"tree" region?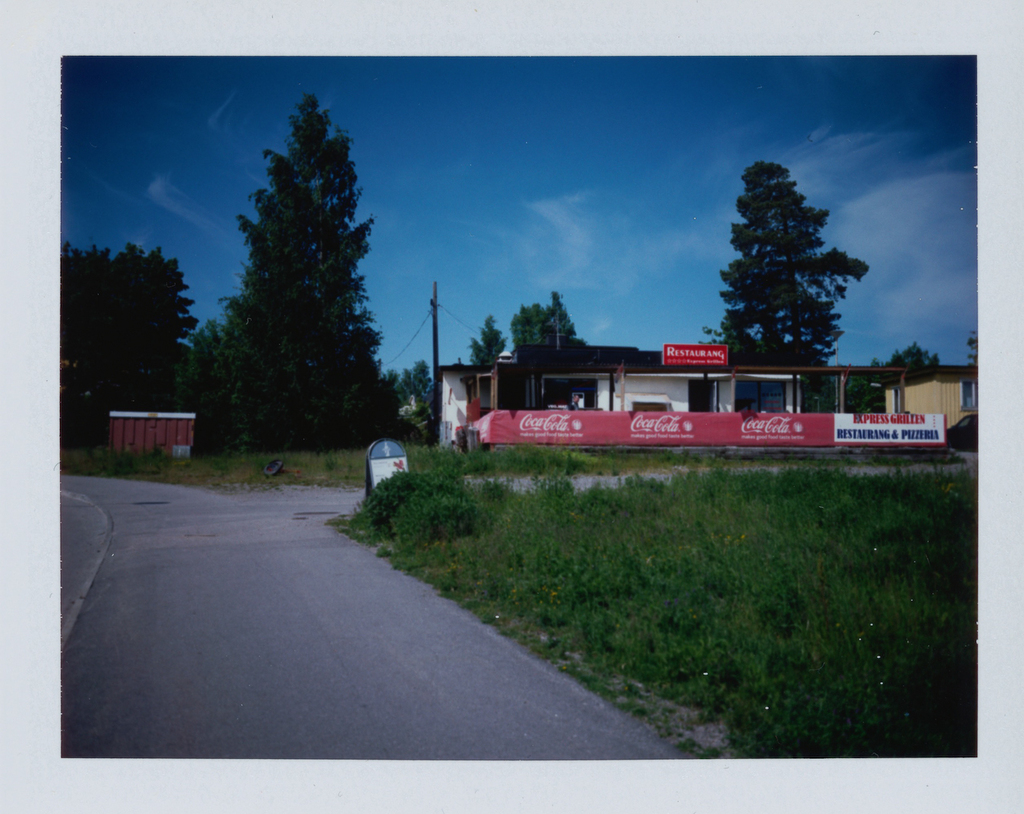
<box>58,238,206,439</box>
